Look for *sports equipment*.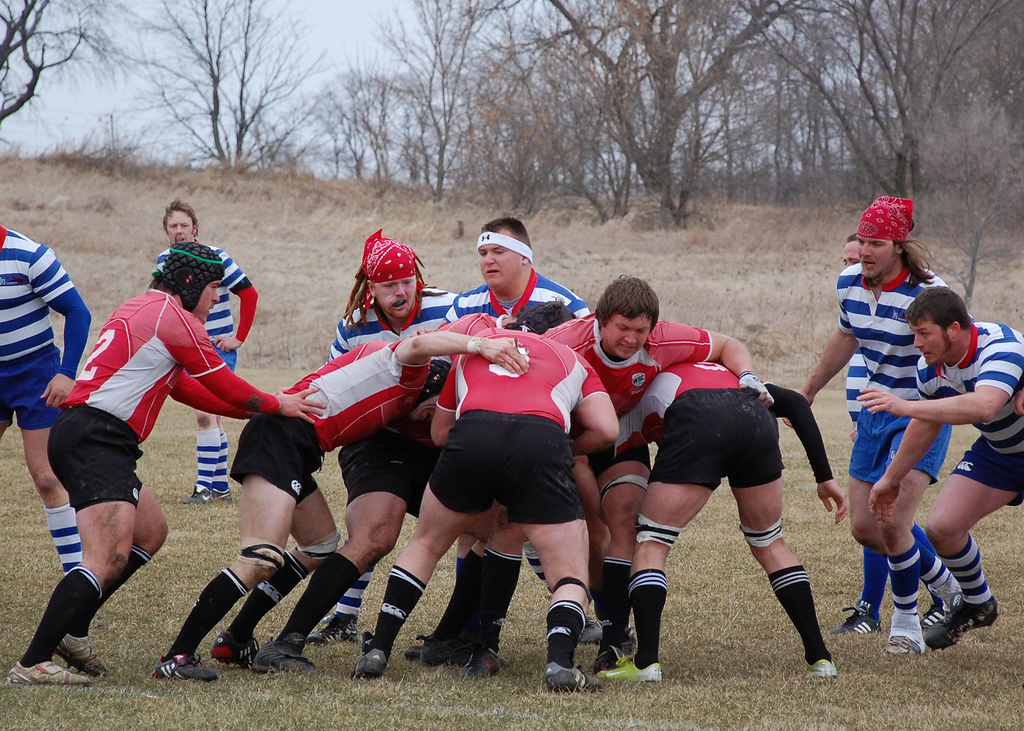
Found: {"left": 247, "top": 634, "right": 318, "bottom": 681}.
